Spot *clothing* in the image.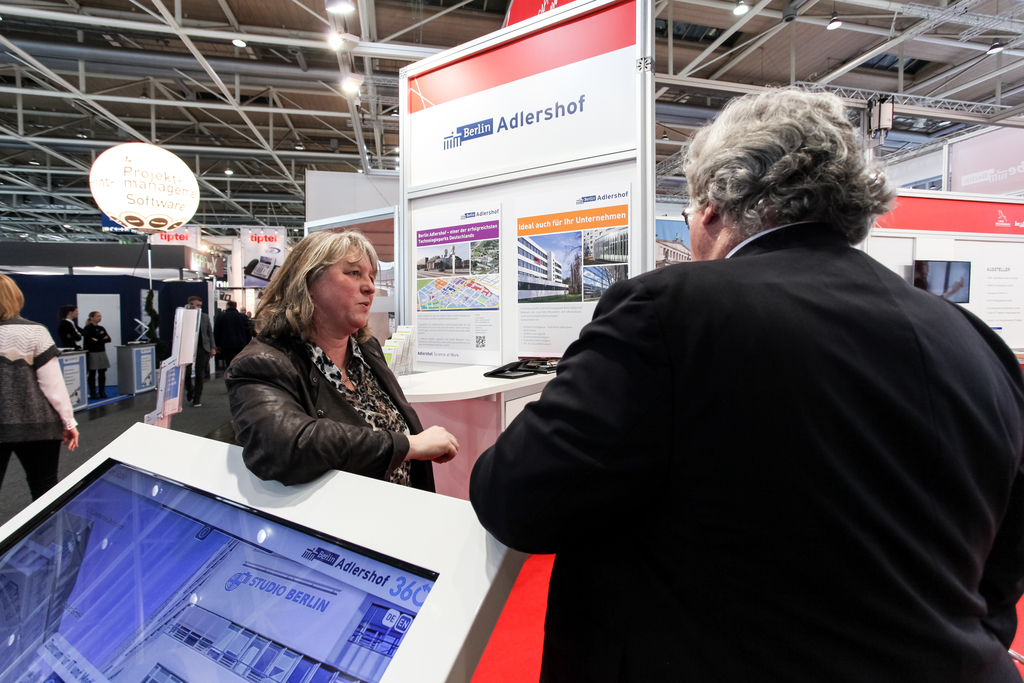
*clothing* found at <bbox>58, 313, 80, 347</bbox>.
